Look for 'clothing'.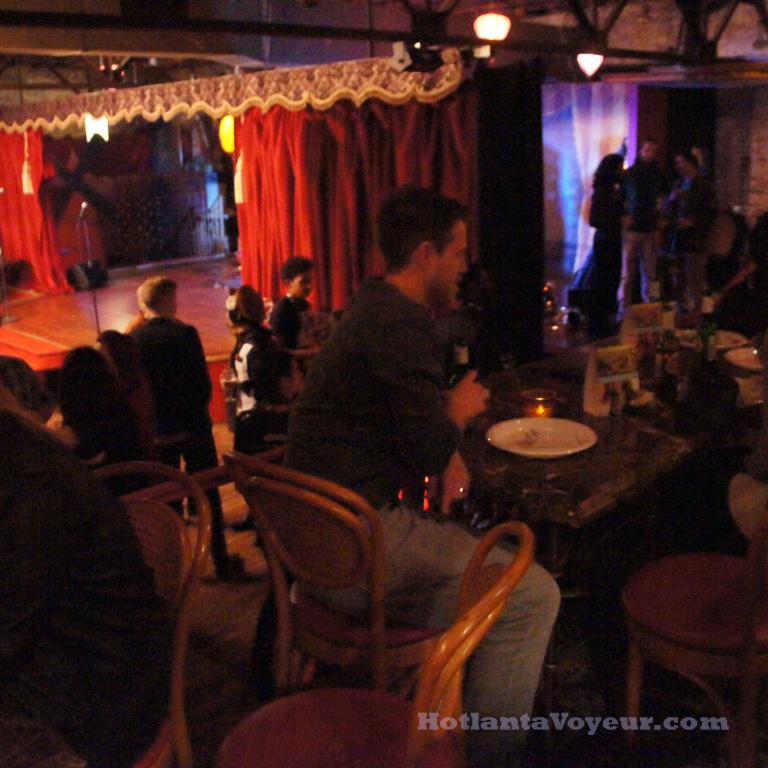
Found: (x1=125, y1=317, x2=228, y2=562).
